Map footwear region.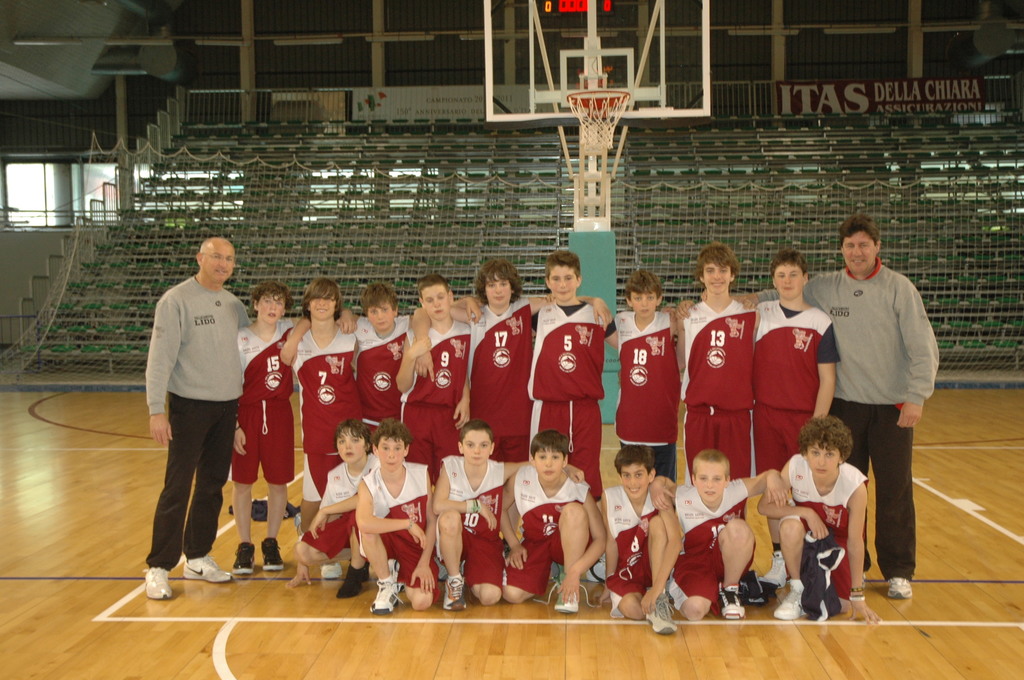
Mapped to <region>719, 583, 748, 623</region>.
